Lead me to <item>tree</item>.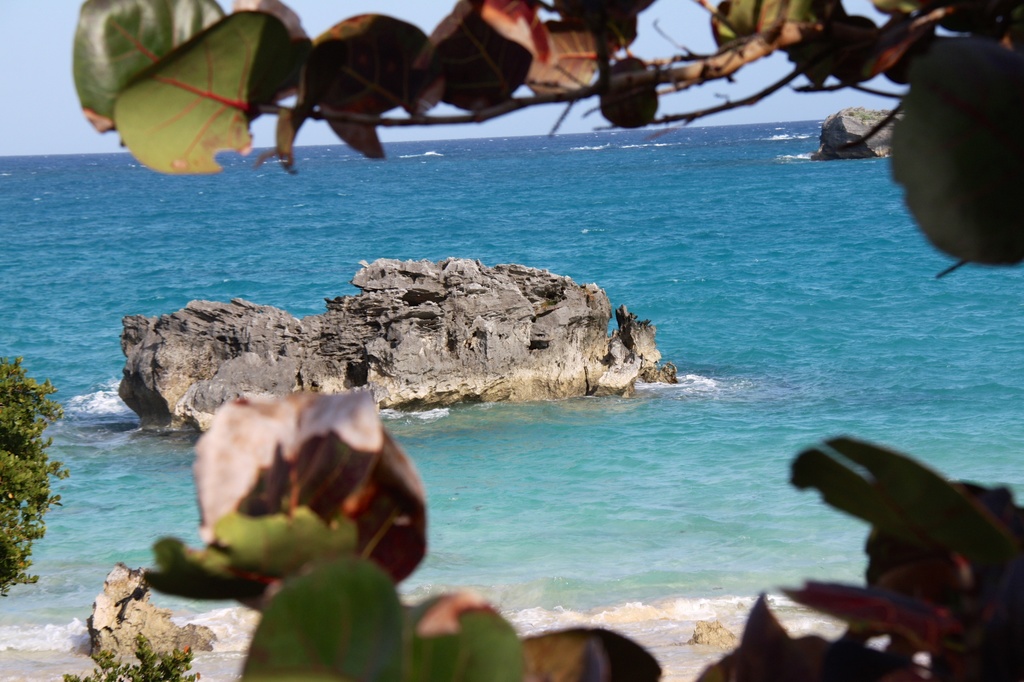
Lead to box(134, 377, 1023, 681).
